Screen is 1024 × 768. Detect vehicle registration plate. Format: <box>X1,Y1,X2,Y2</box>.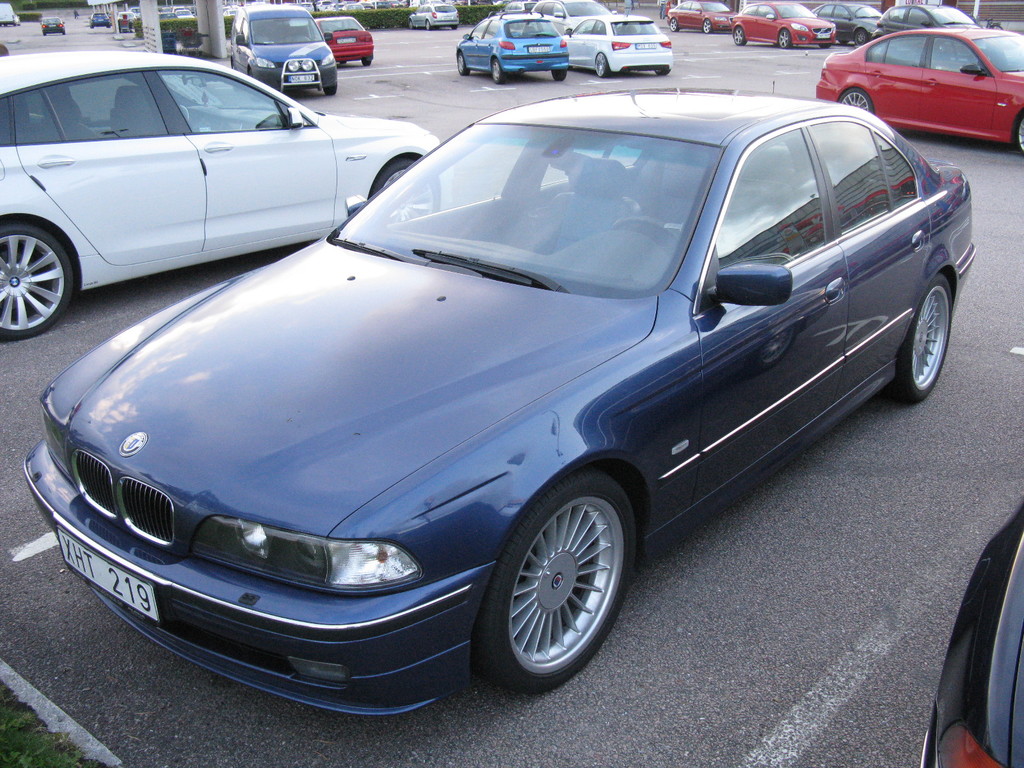
<box>817,27,833,42</box>.
